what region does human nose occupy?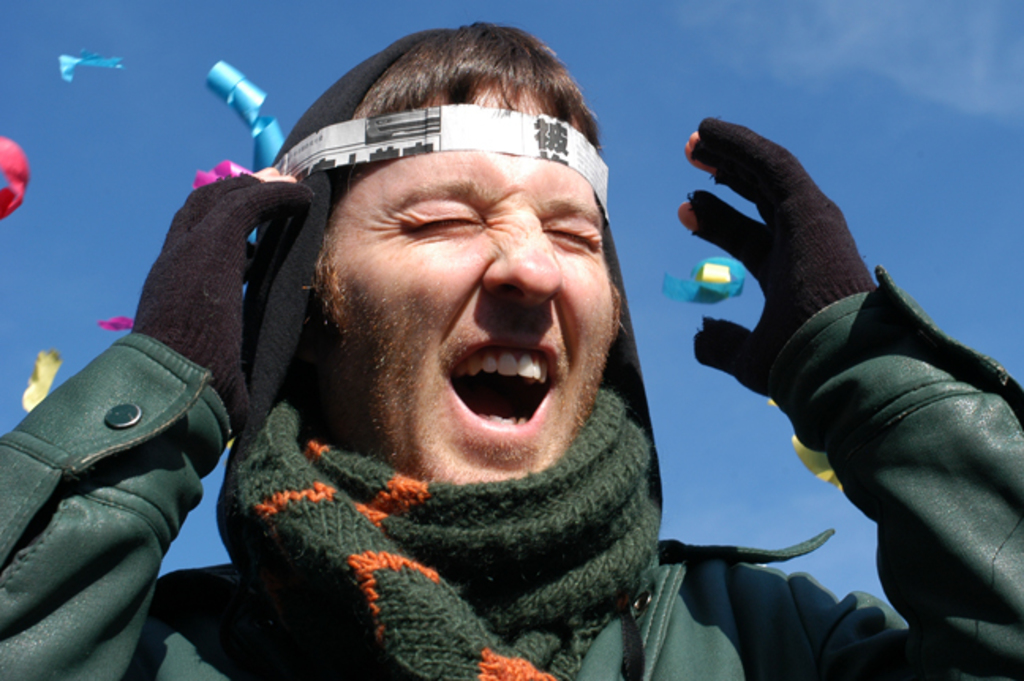
box=[482, 220, 559, 308].
